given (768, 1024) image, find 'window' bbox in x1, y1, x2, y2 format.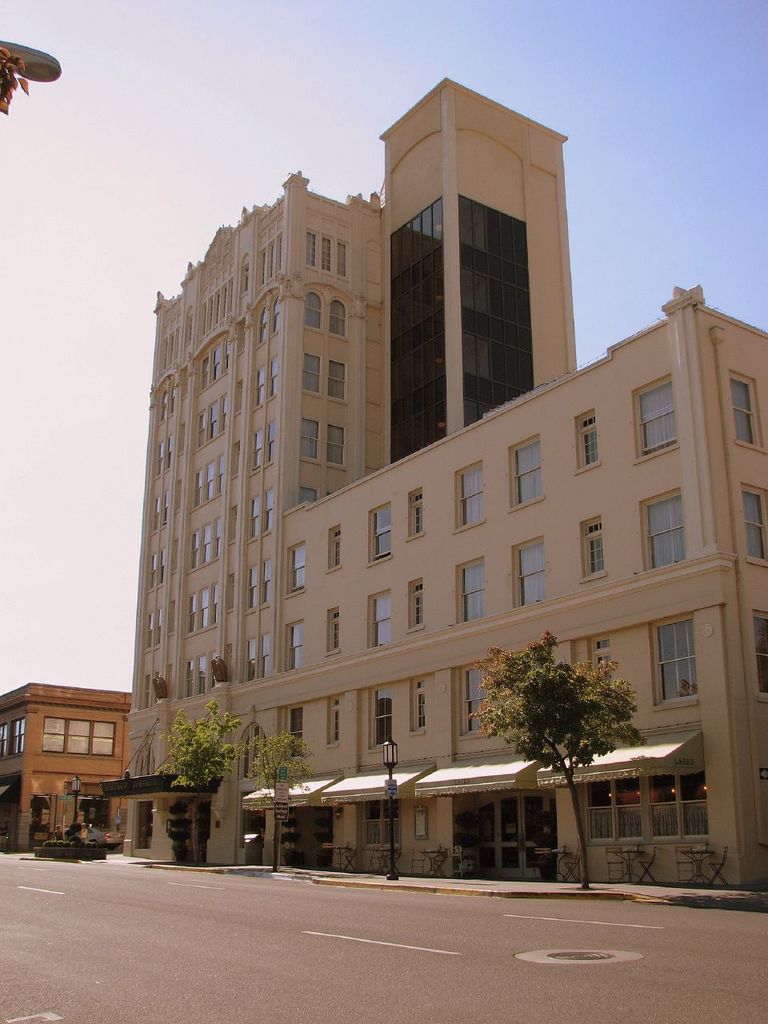
325, 359, 348, 402.
